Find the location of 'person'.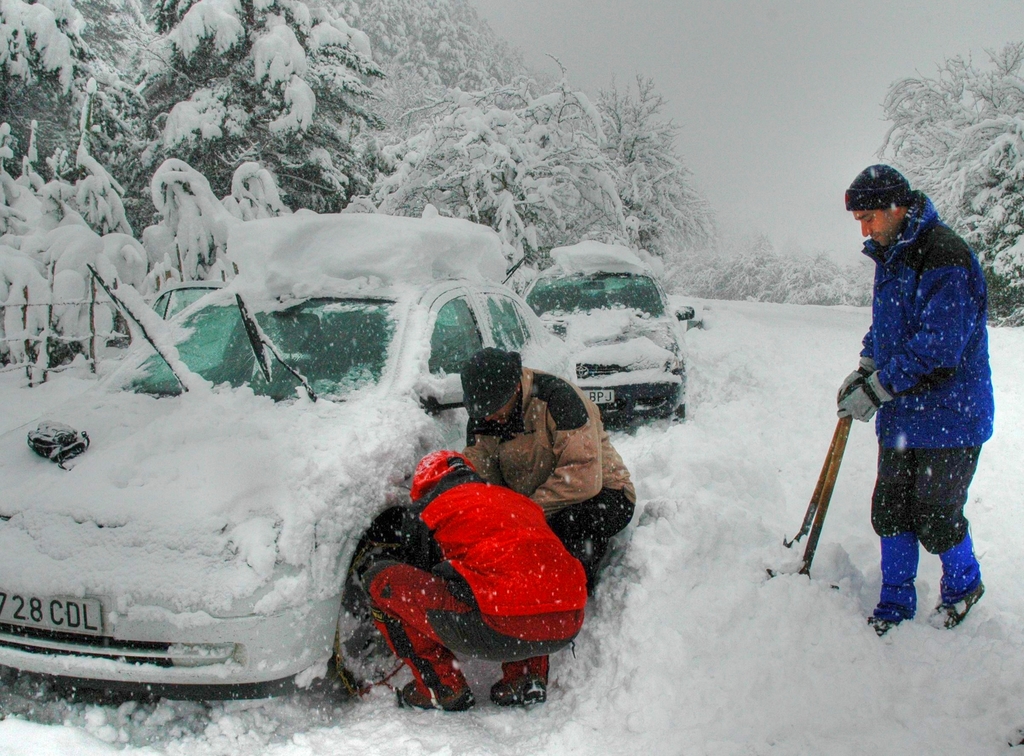
Location: l=835, t=157, r=998, b=633.
